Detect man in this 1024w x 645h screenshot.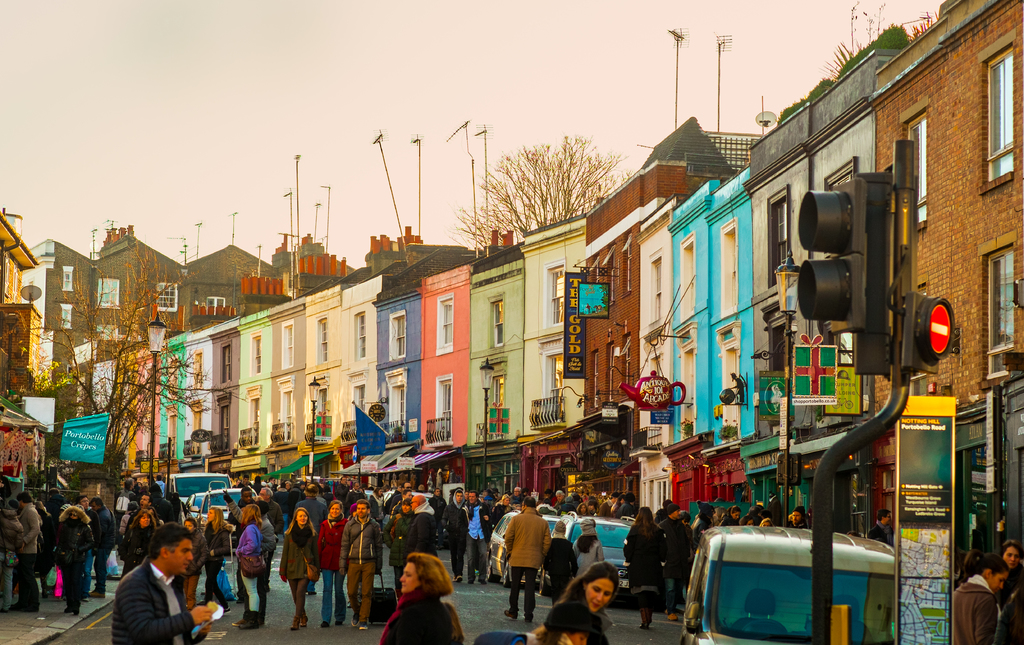
Detection: bbox=[11, 488, 45, 615].
